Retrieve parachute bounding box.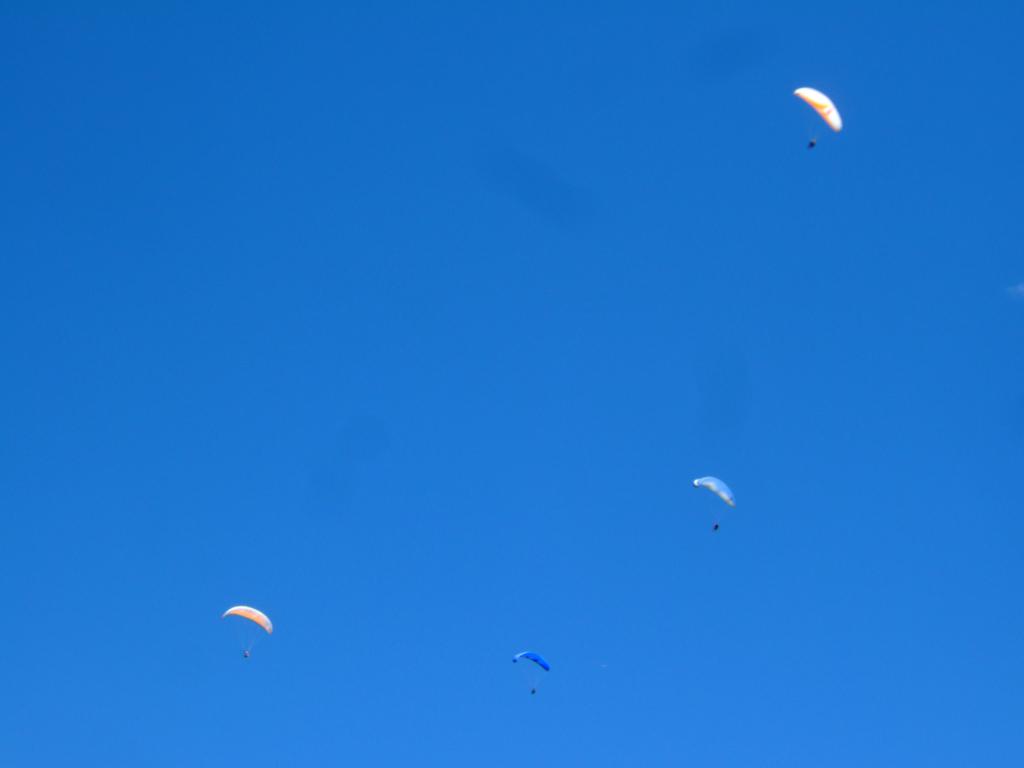
Bounding box: (x1=223, y1=608, x2=273, y2=643).
